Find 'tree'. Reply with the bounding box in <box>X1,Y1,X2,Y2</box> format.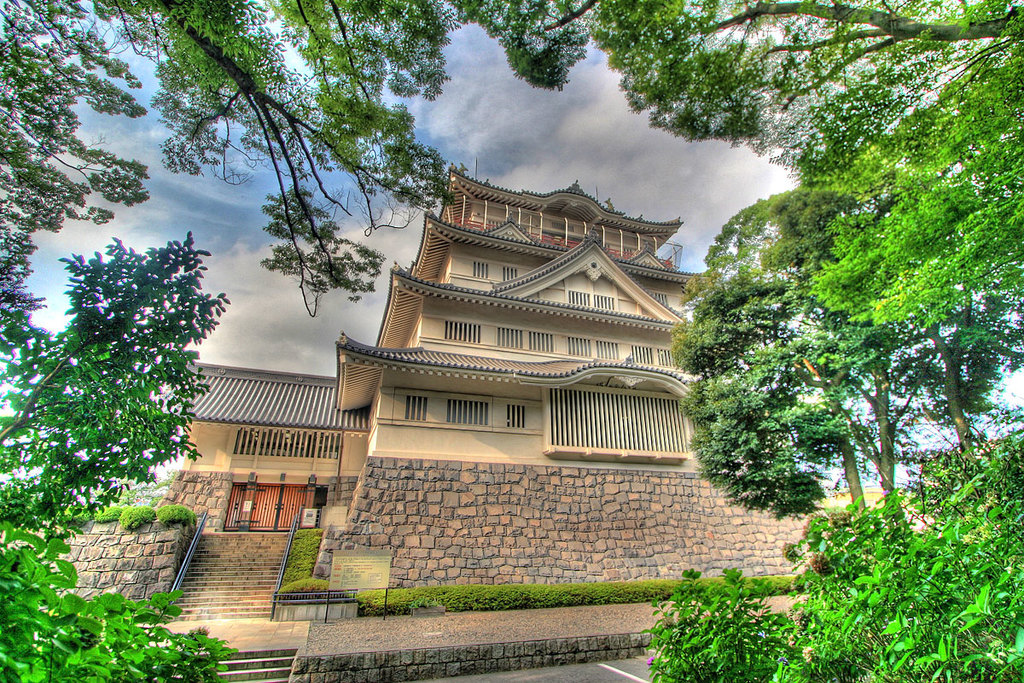
<box>0,0,1023,343</box>.
